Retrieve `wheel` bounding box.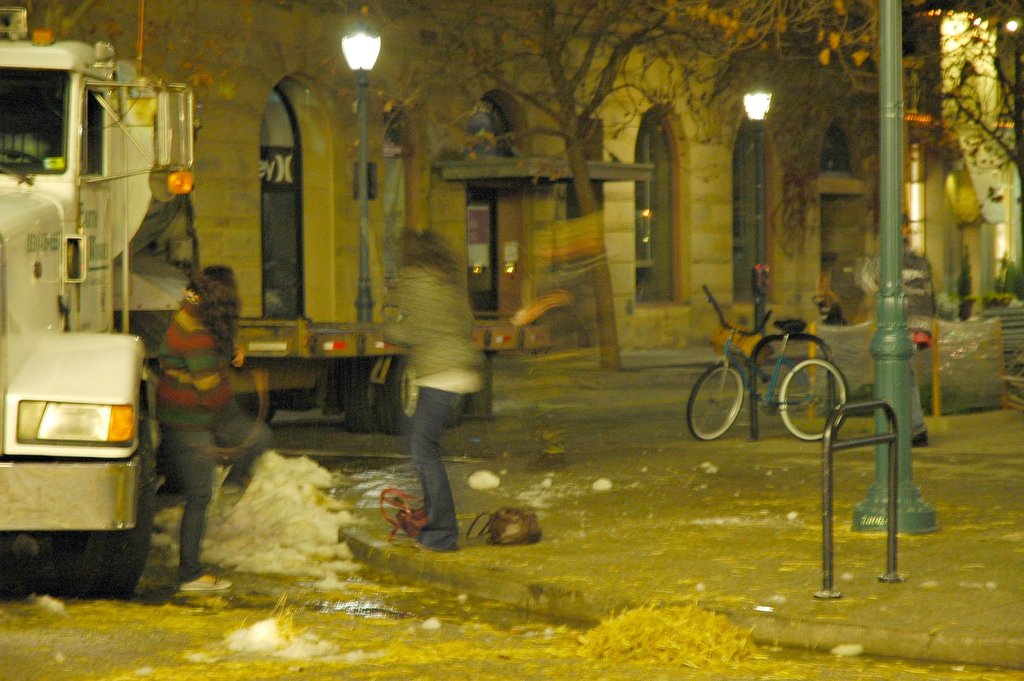
Bounding box: locate(80, 479, 156, 595).
